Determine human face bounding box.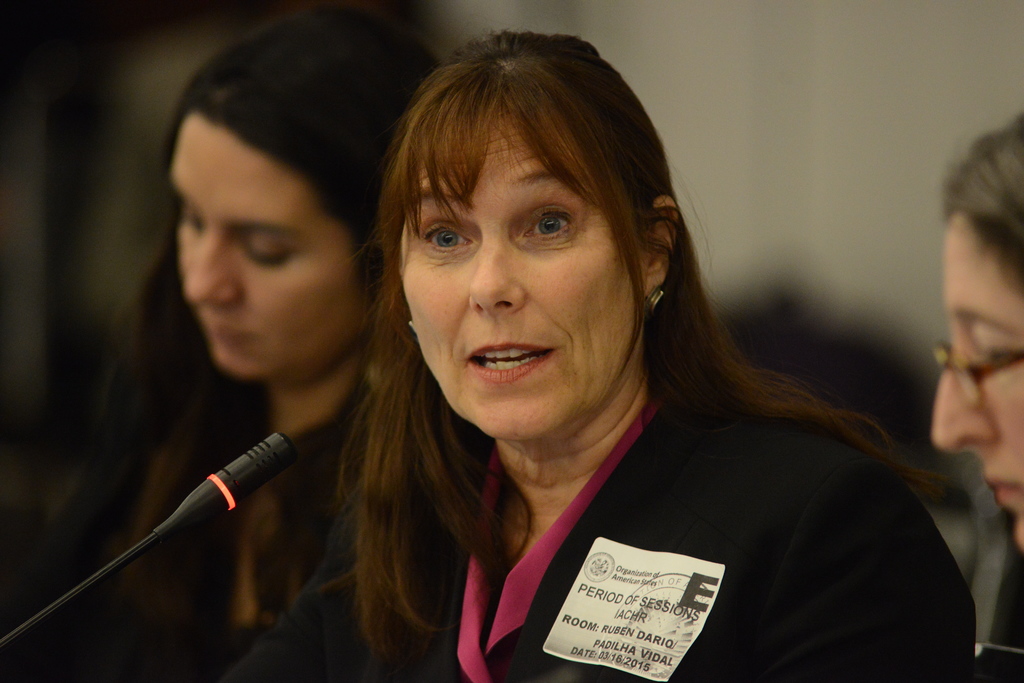
Determined: (left=400, top=113, right=628, bottom=442).
